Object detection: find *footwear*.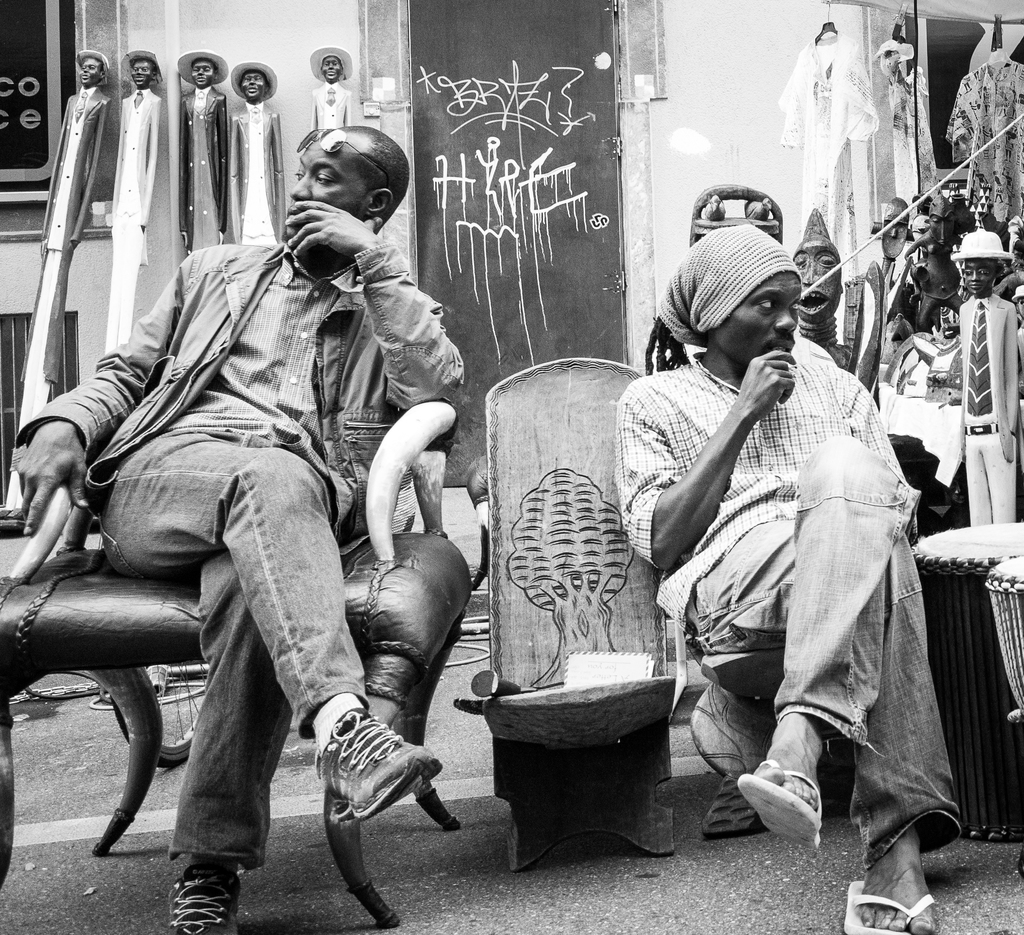
detection(317, 708, 442, 823).
